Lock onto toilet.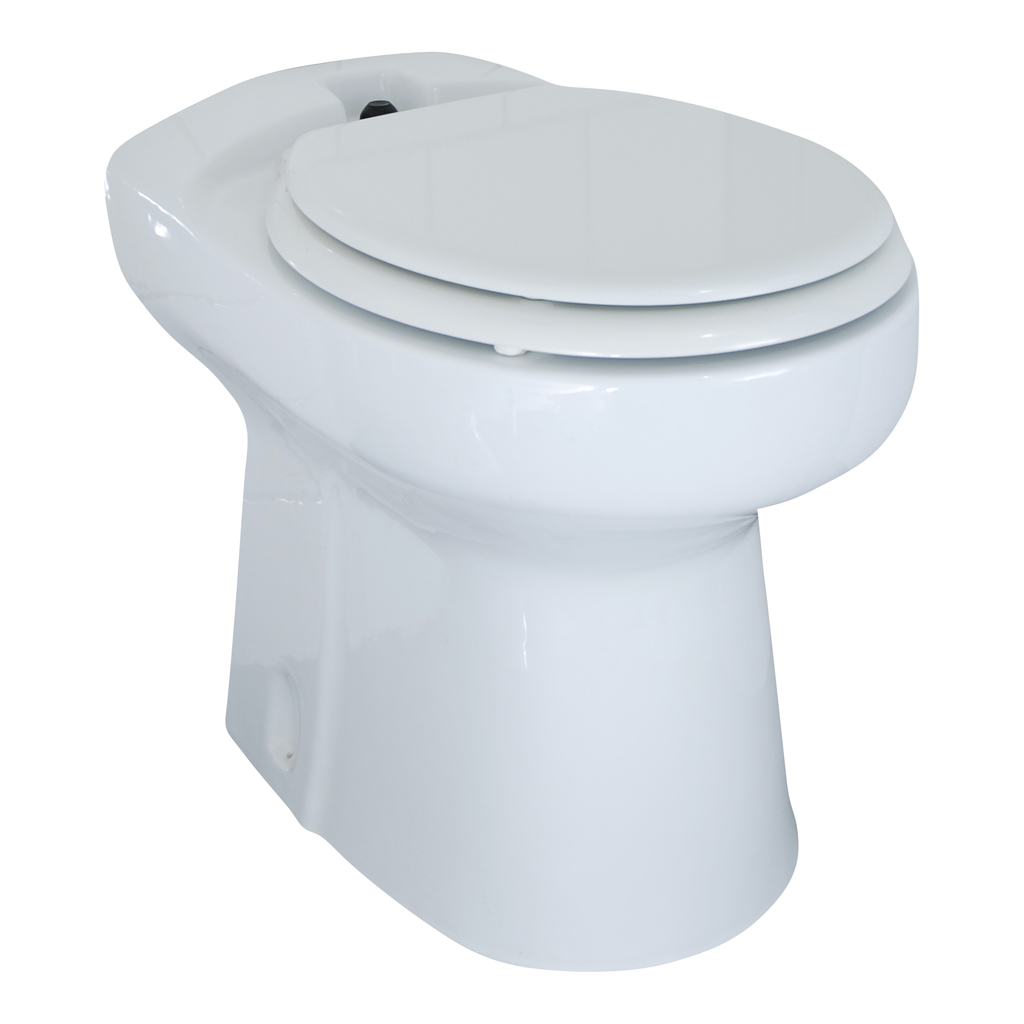
Locked: Rect(102, 50, 920, 969).
